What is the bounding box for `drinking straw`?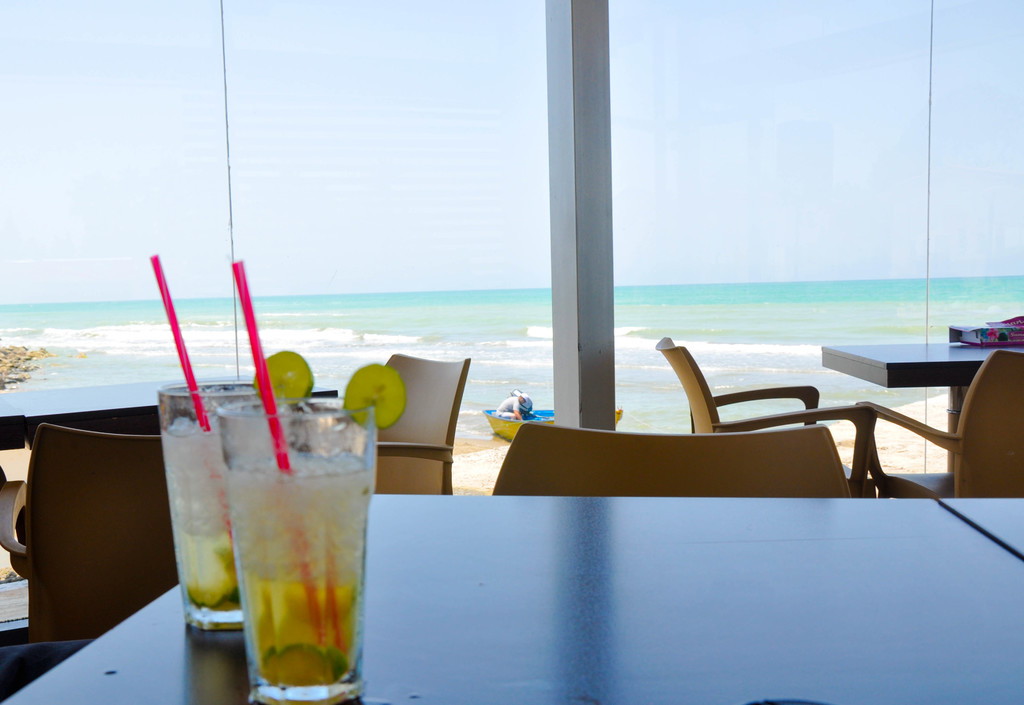
{"x1": 147, "y1": 253, "x2": 218, "y2": 484}.
